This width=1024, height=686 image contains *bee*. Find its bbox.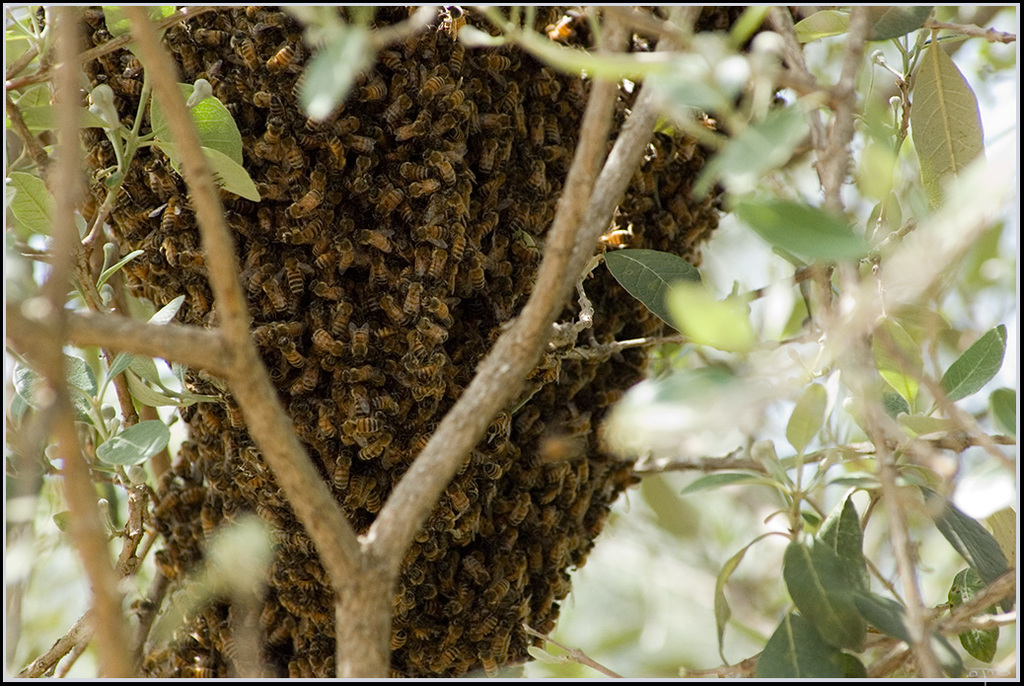
crop(112, 81, 148, 101).
